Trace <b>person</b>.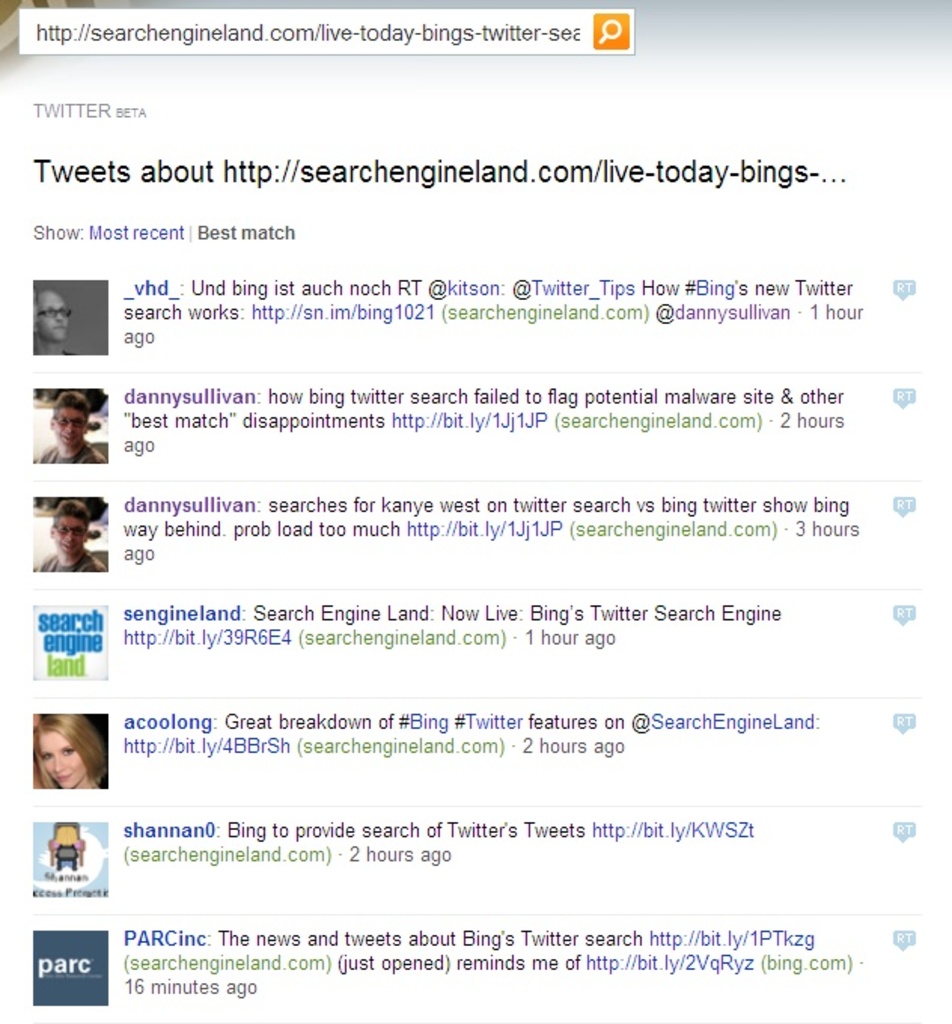
Traced to crop(23, 477, 105, 586).
